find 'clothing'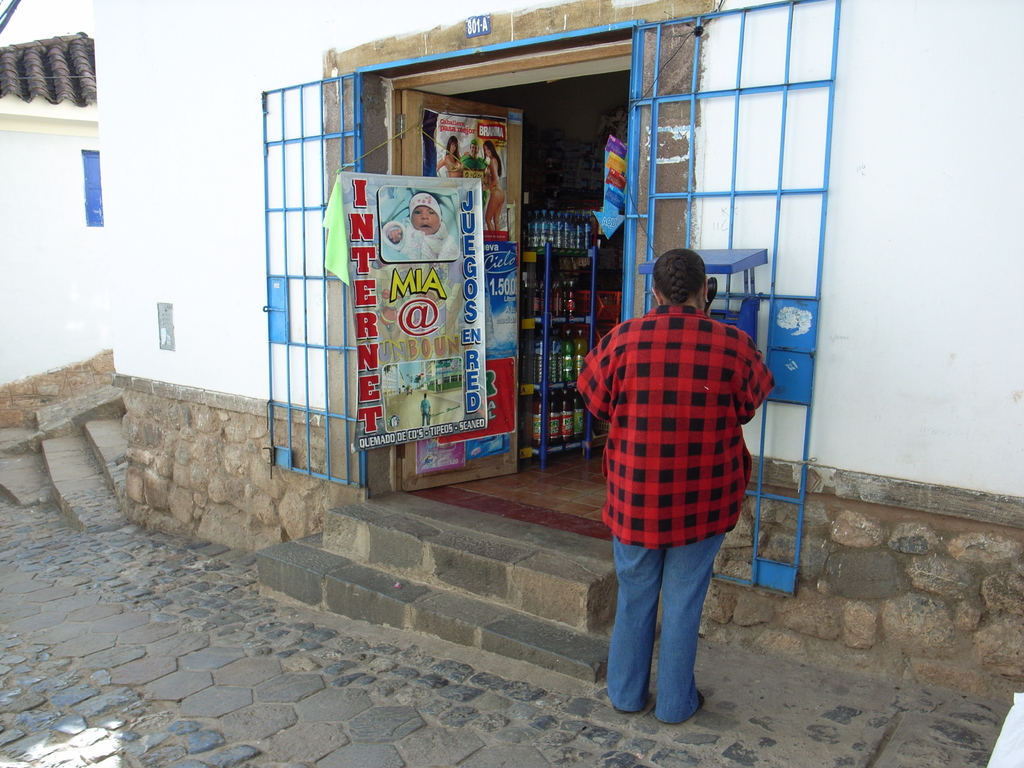
bbox=(380, 214, 460, 262)
